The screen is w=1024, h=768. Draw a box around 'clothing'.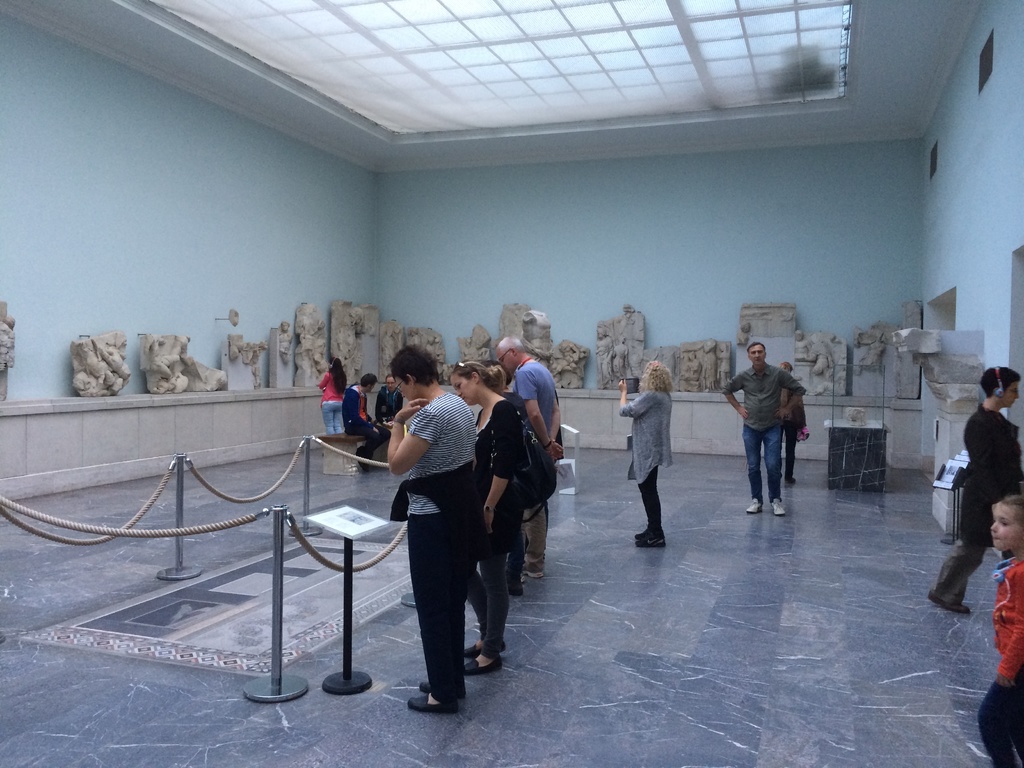
<region>321, 375, 349, 433</region>.
